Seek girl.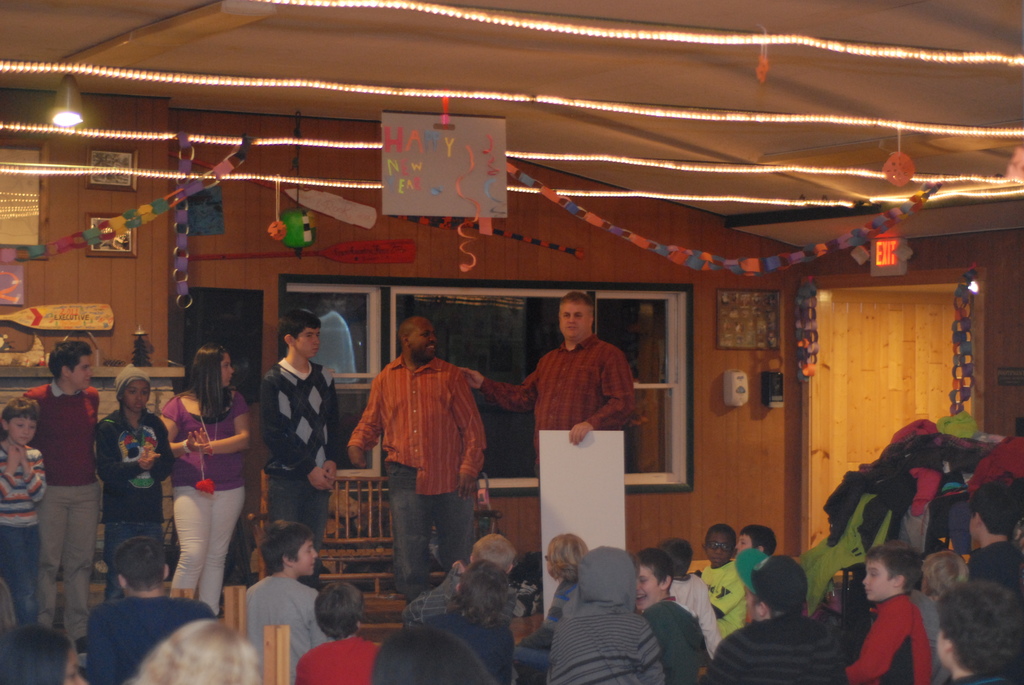
516,532,588,679.
